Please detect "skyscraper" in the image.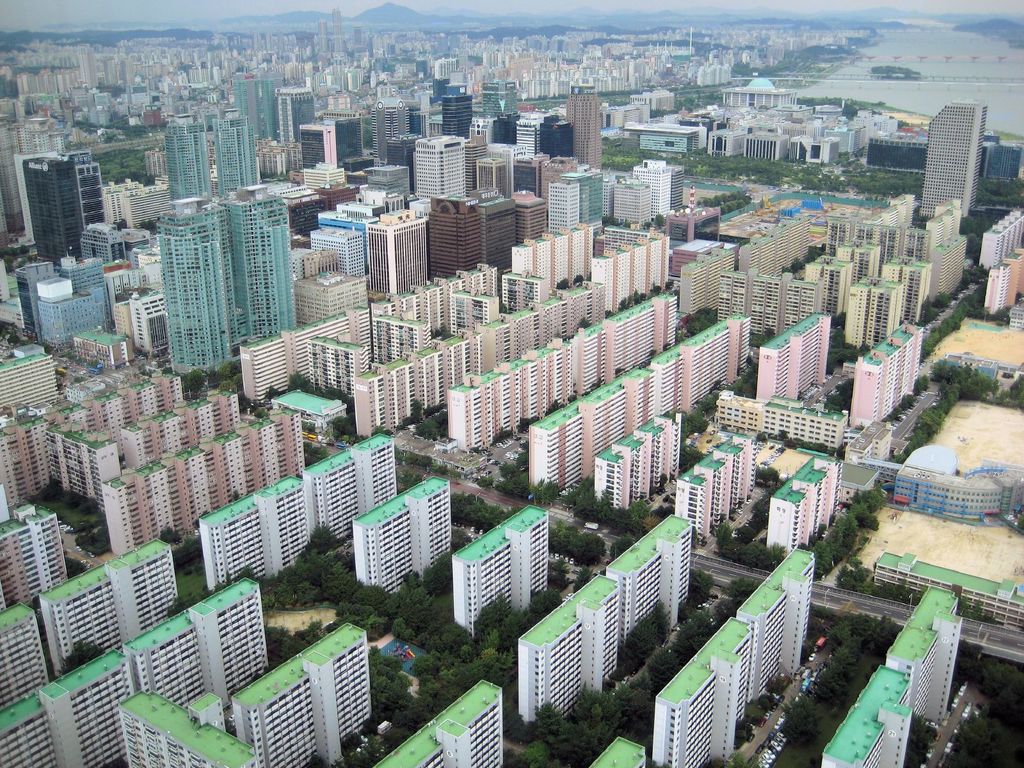
<bbox>161, 121, 228, 205</bbox>.
